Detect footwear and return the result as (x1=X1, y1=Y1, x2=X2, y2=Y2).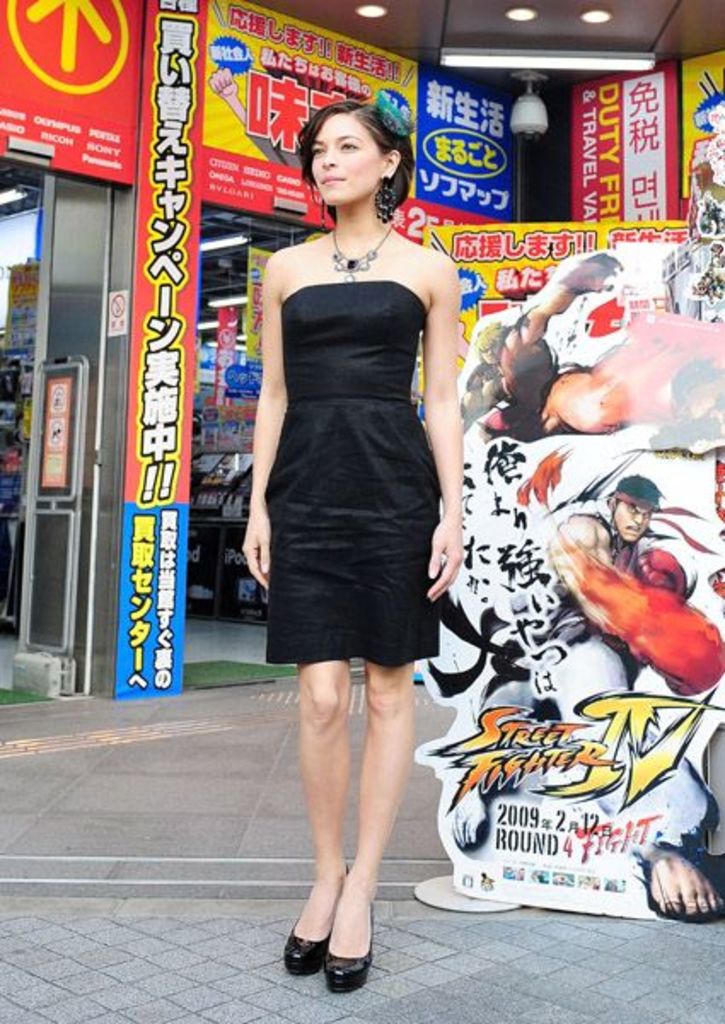
(x1=287, y1=915, x2=333, y2=976).
